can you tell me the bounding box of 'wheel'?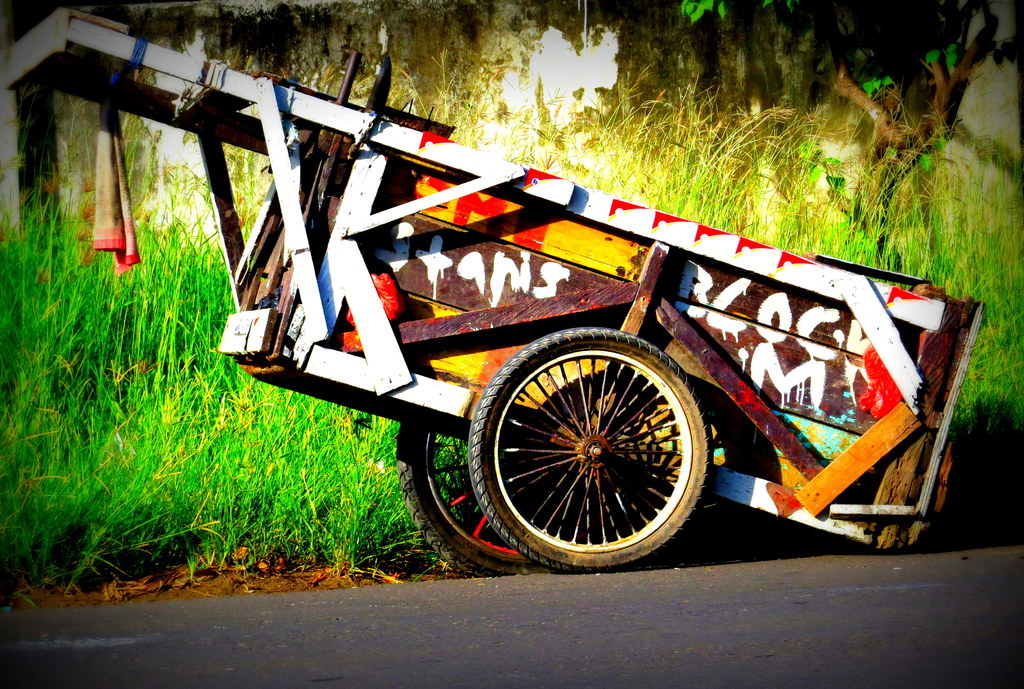
(left=390, top=430, right=526, bottom=575).
